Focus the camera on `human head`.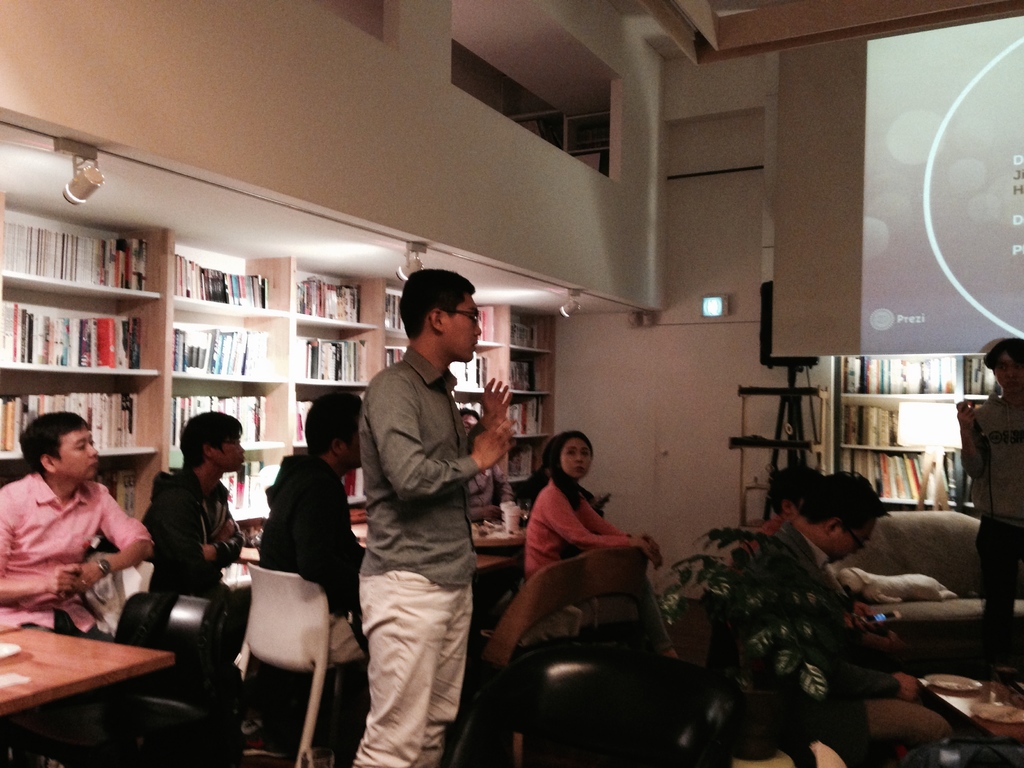
Focus region: box=[16, 415, 93, 496].
